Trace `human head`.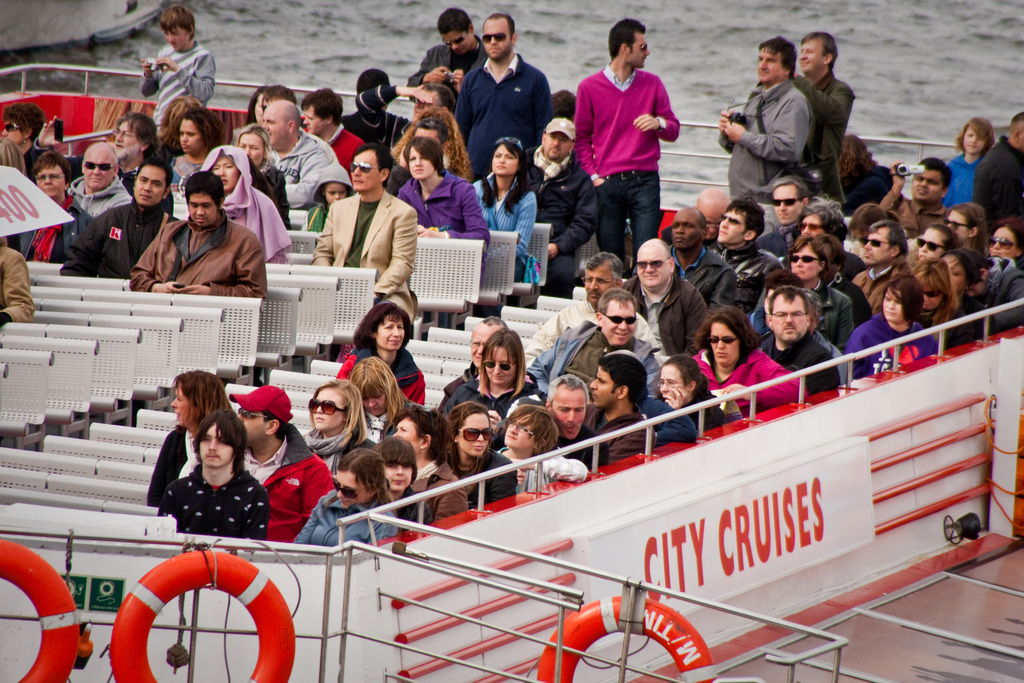
Traced to 483, 327, 526, 389.
